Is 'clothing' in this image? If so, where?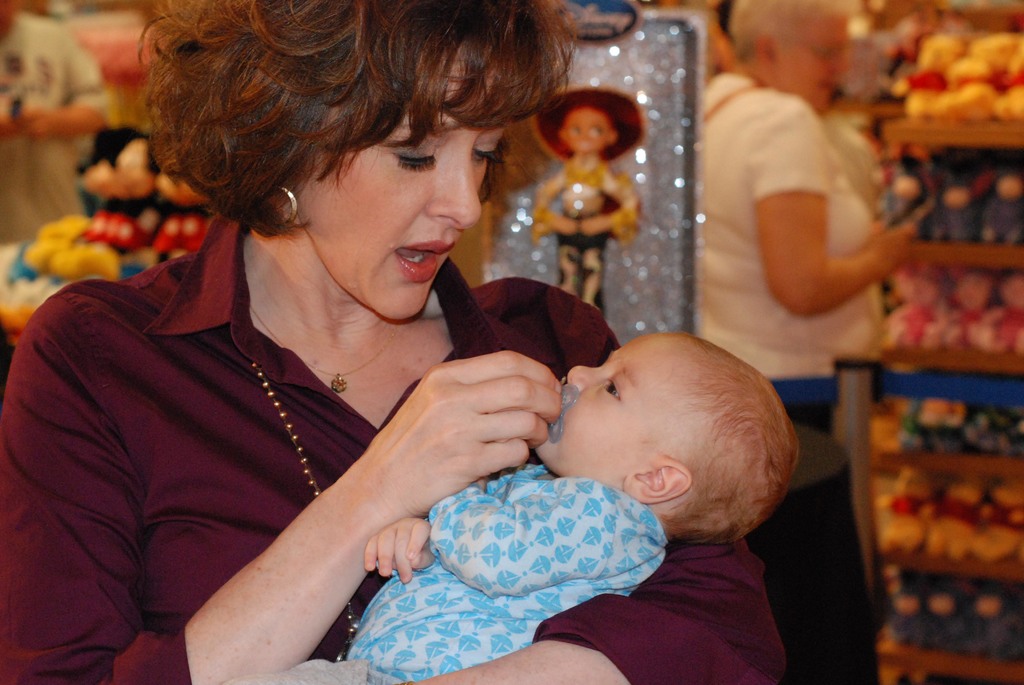
Yes, at pyautogui.locateOnScreen(0, 15, 109, 244).
